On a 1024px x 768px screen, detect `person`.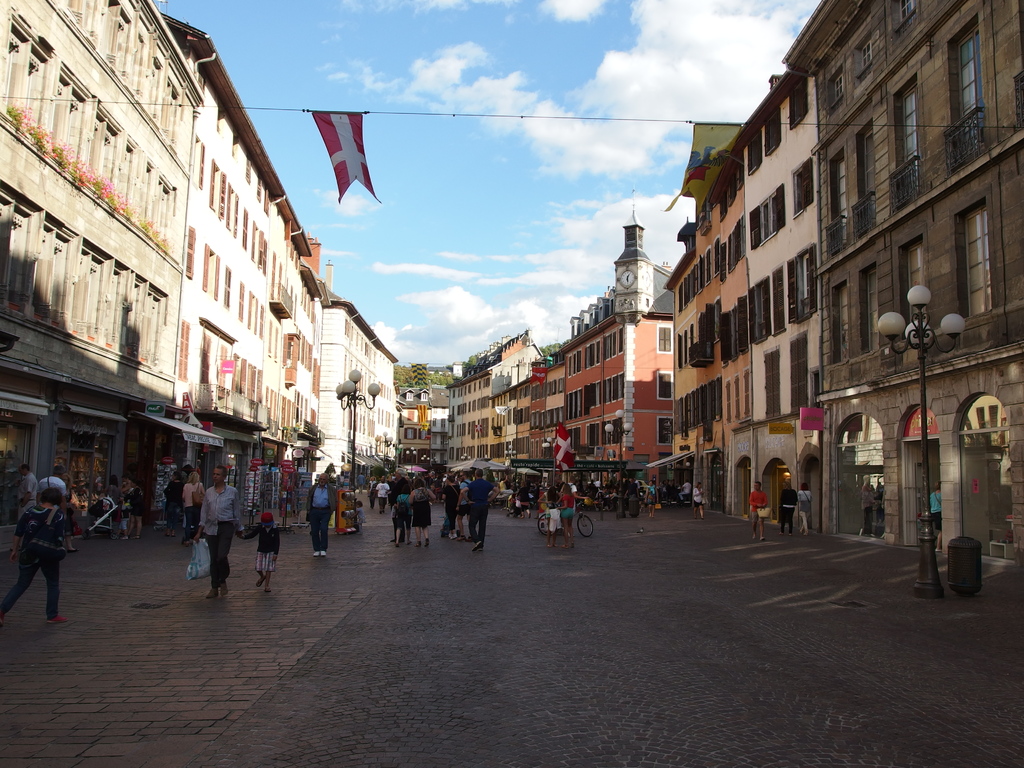
BBox(779, 477, 799, 534).
